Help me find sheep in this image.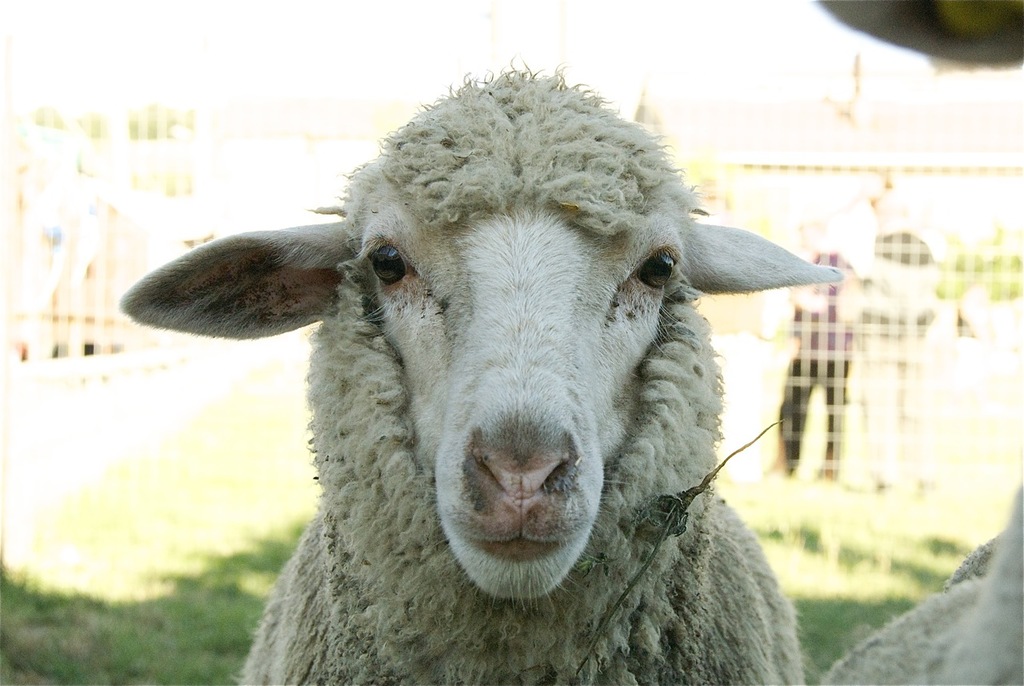
Found it: box=[808, 476, 1023, 685].
